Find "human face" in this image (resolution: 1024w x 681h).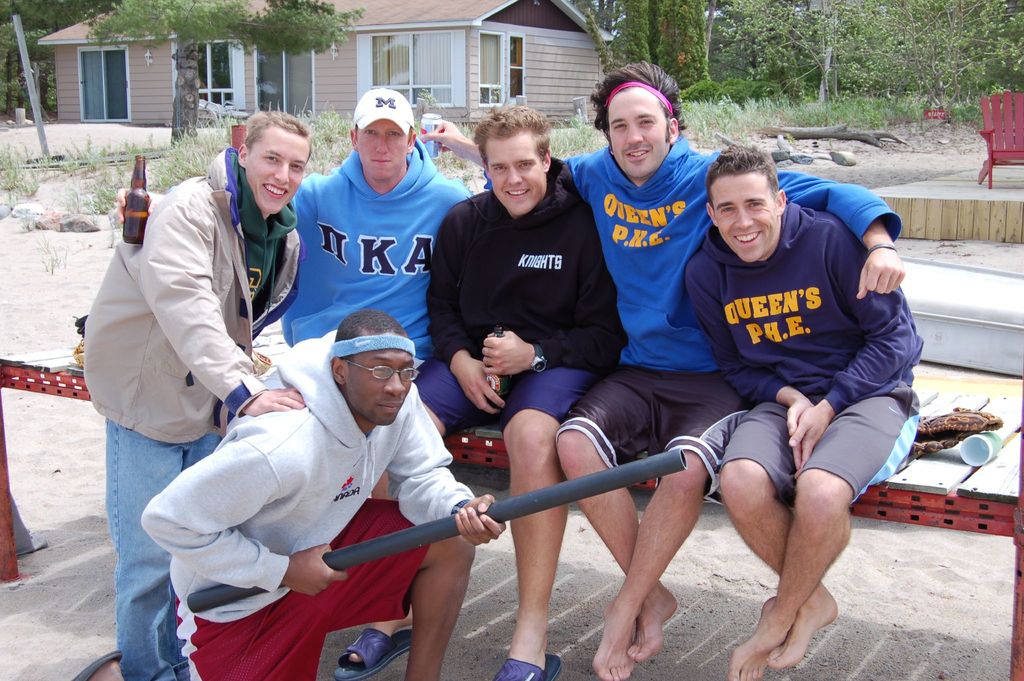
l=609, t=88, r=666, b=180.
